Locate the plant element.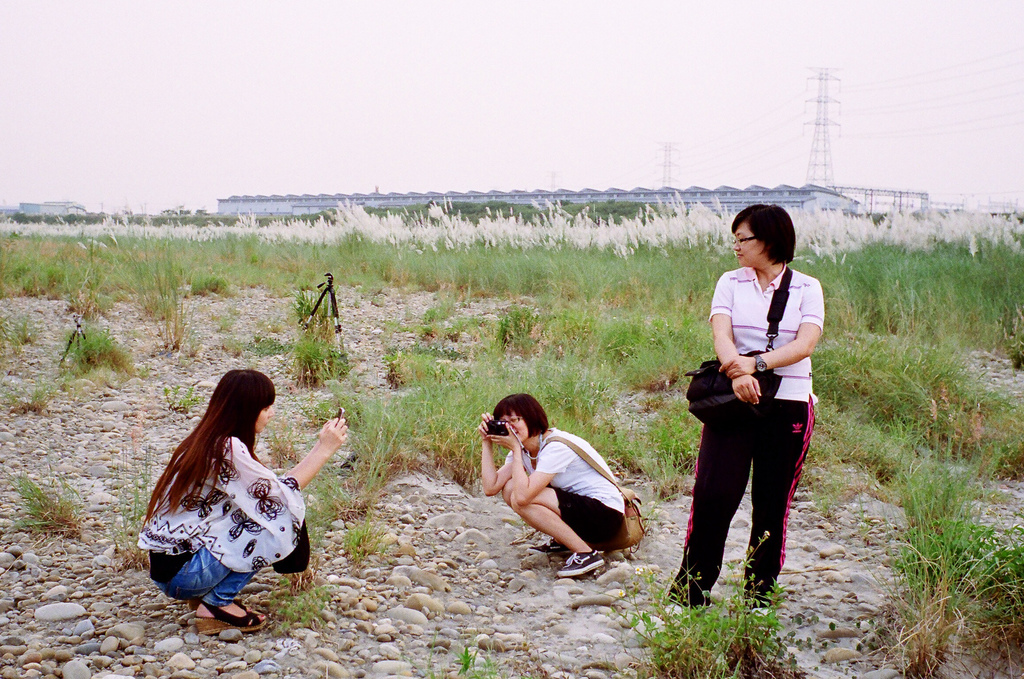
Element bbox: box=[70, 316, 141, 382].
